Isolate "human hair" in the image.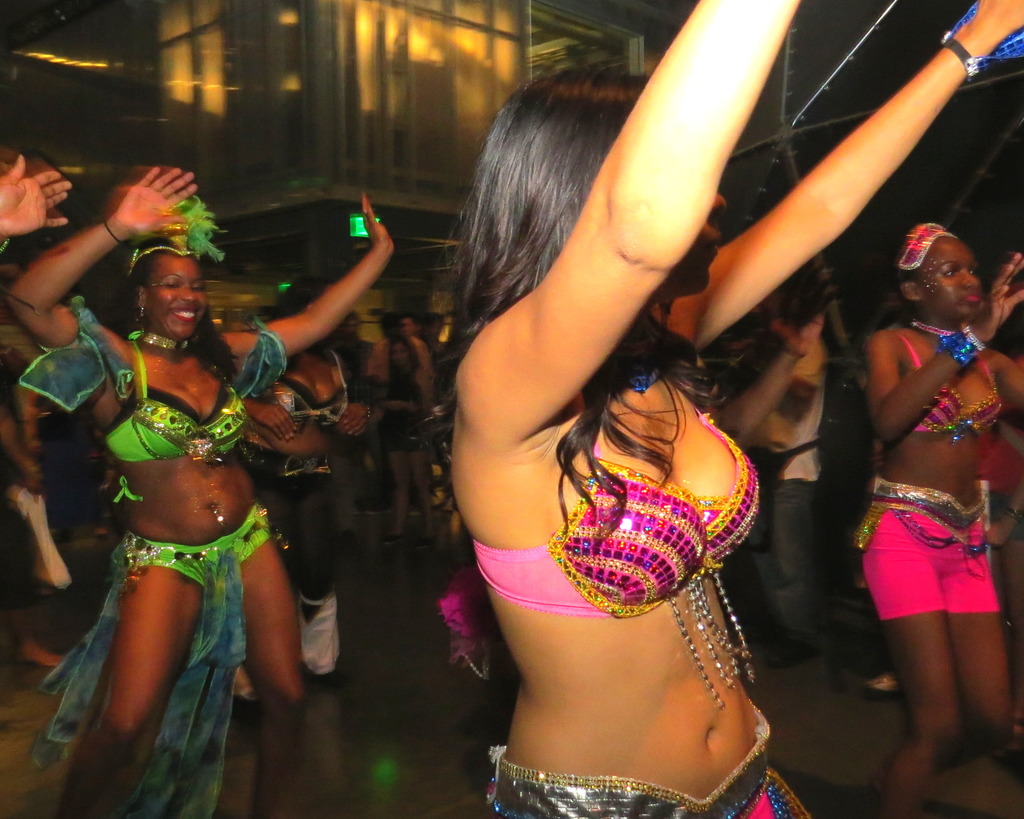
Isolated region: [x1=131, y1=240, x2=177, y2=292].
